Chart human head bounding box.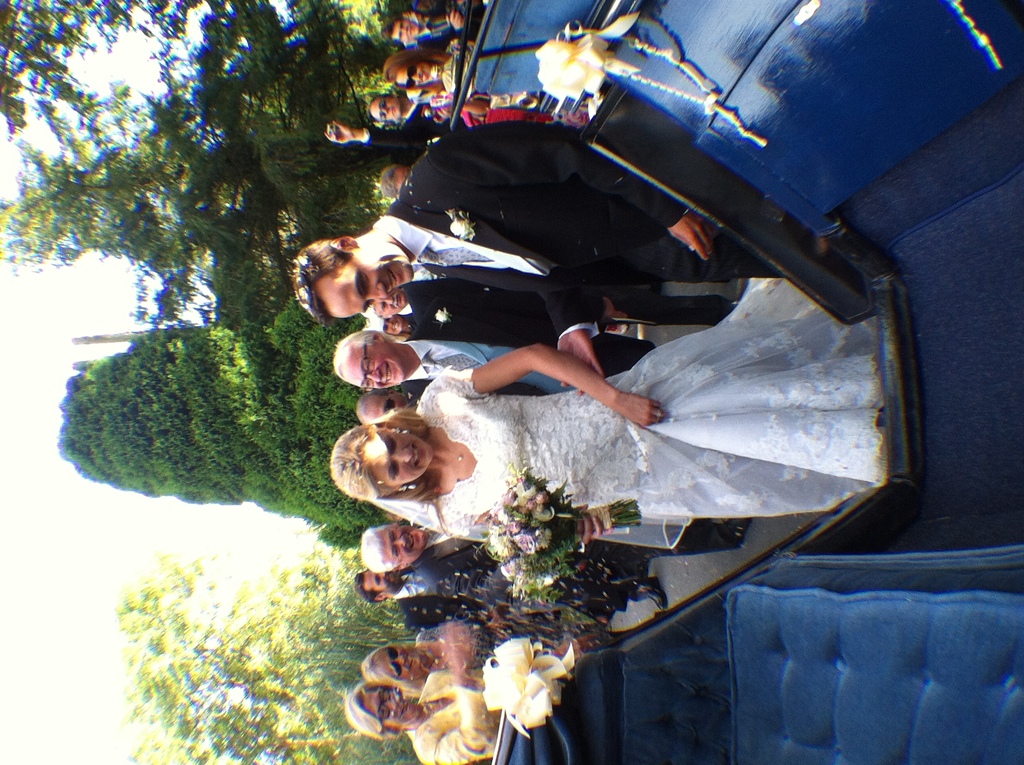
Charted: {"left": 365, "top": 95, "right": 400, "bottom": 121}.
